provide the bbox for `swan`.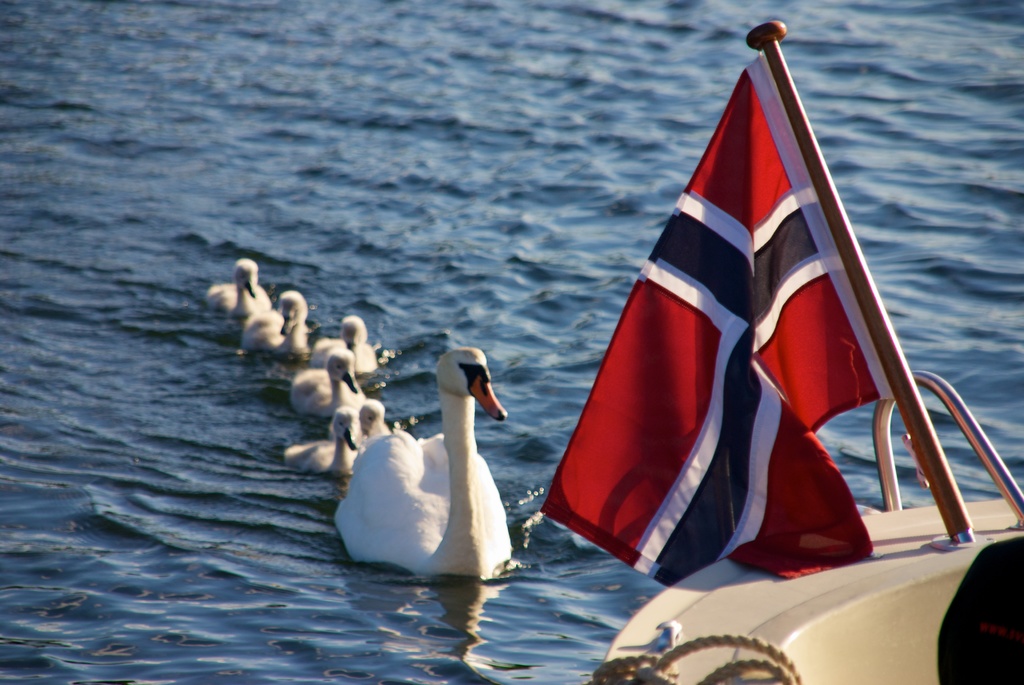
(left=292, top=348, right=371, bottom=423).
